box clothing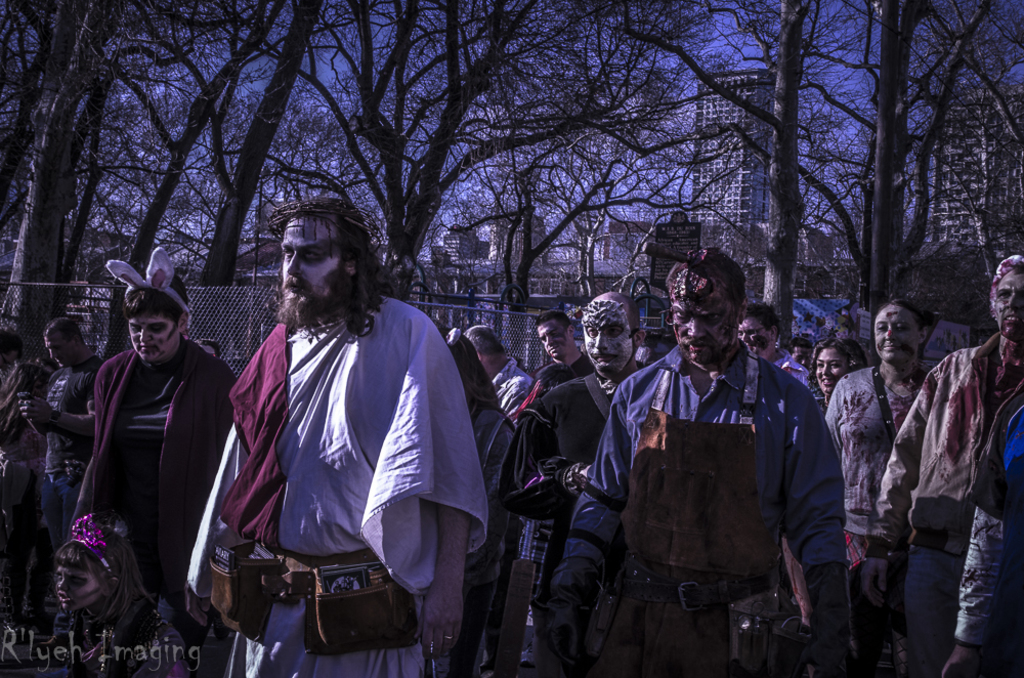
(left=547, top=343, right=852, bottom=677)
